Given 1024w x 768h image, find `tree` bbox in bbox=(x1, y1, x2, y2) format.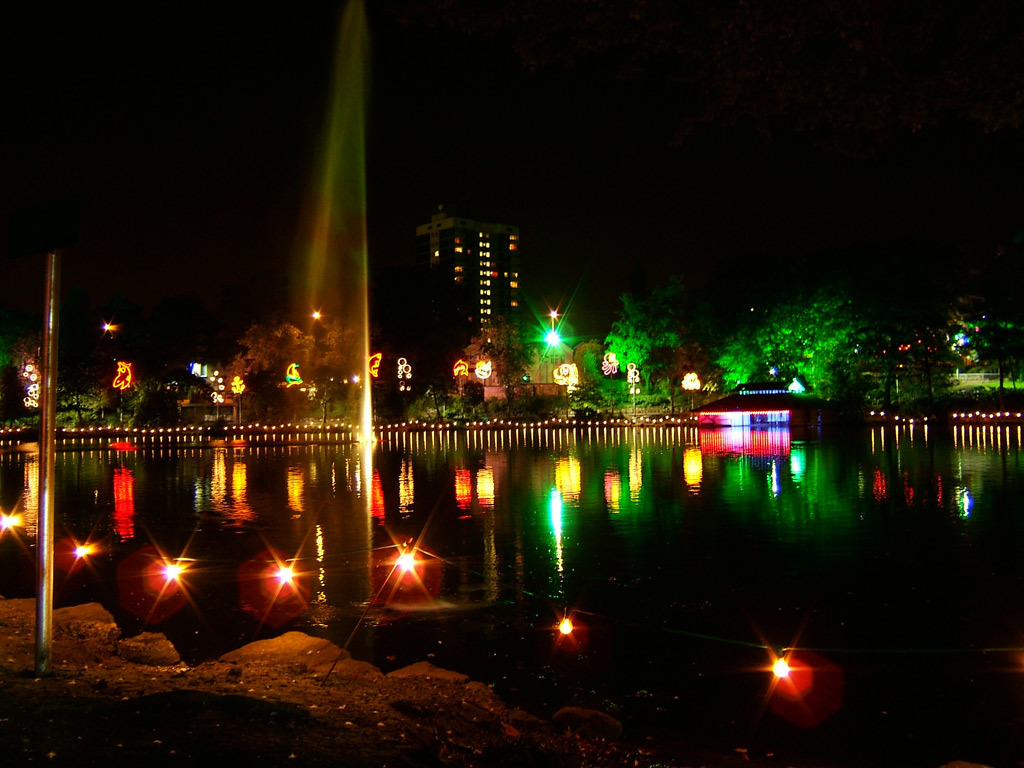
bbox=(893, 354, 1023, 422).
